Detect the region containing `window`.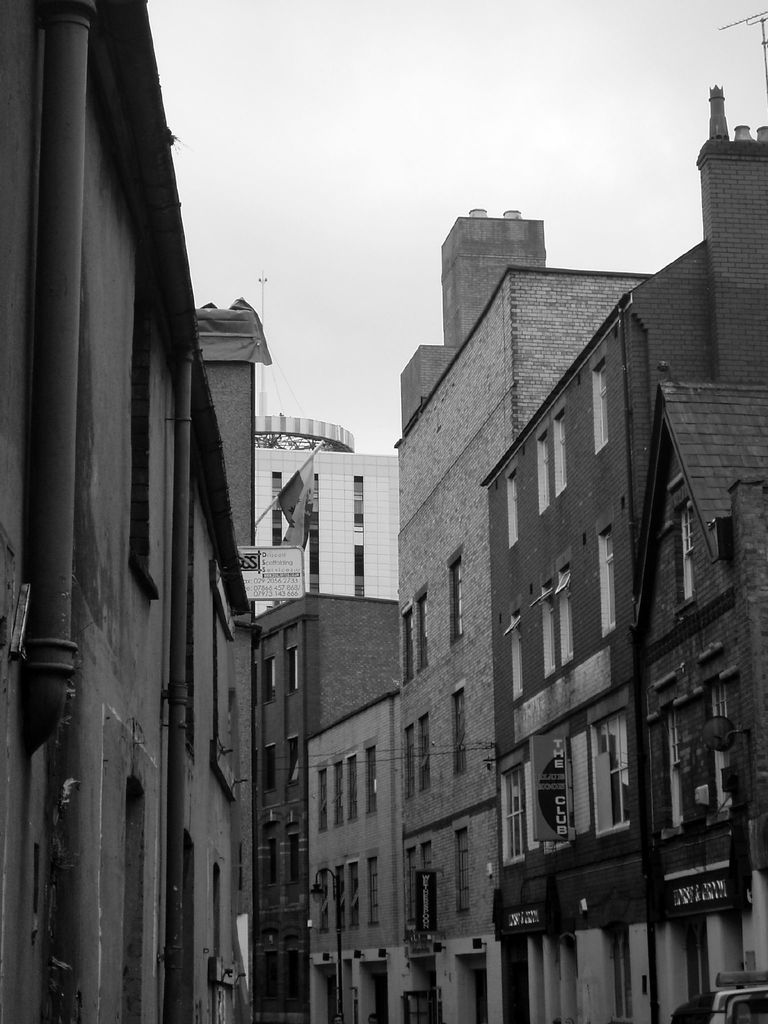
(left=413, top=713, right=431, bottom=792).
